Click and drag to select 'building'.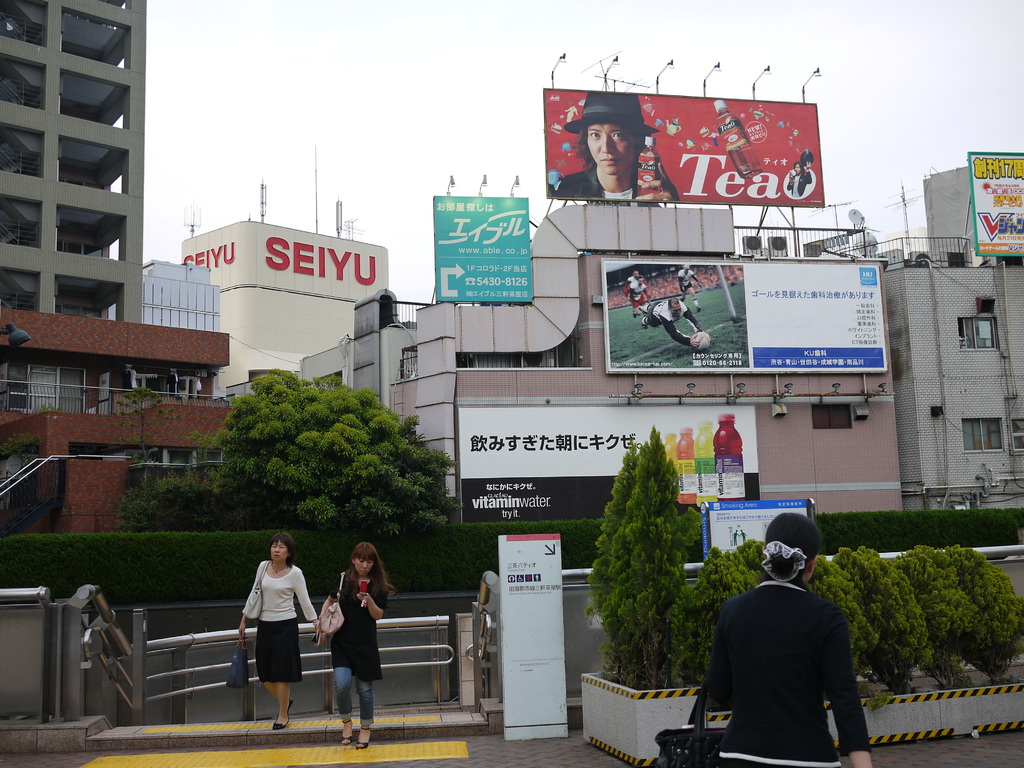
Selection: 0/308/256/534.
